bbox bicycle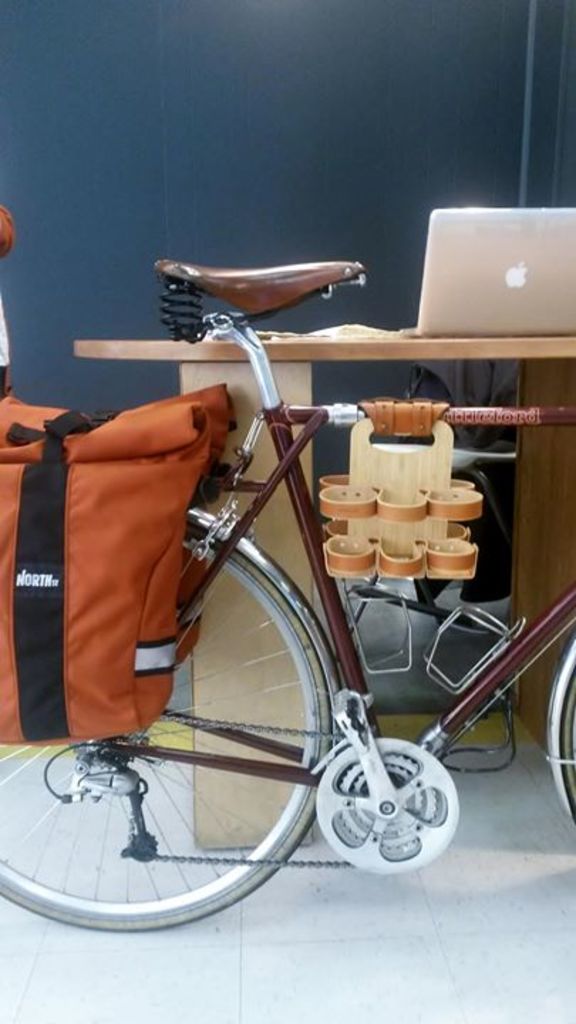
left=7, top=172, right=525, bottom=937
